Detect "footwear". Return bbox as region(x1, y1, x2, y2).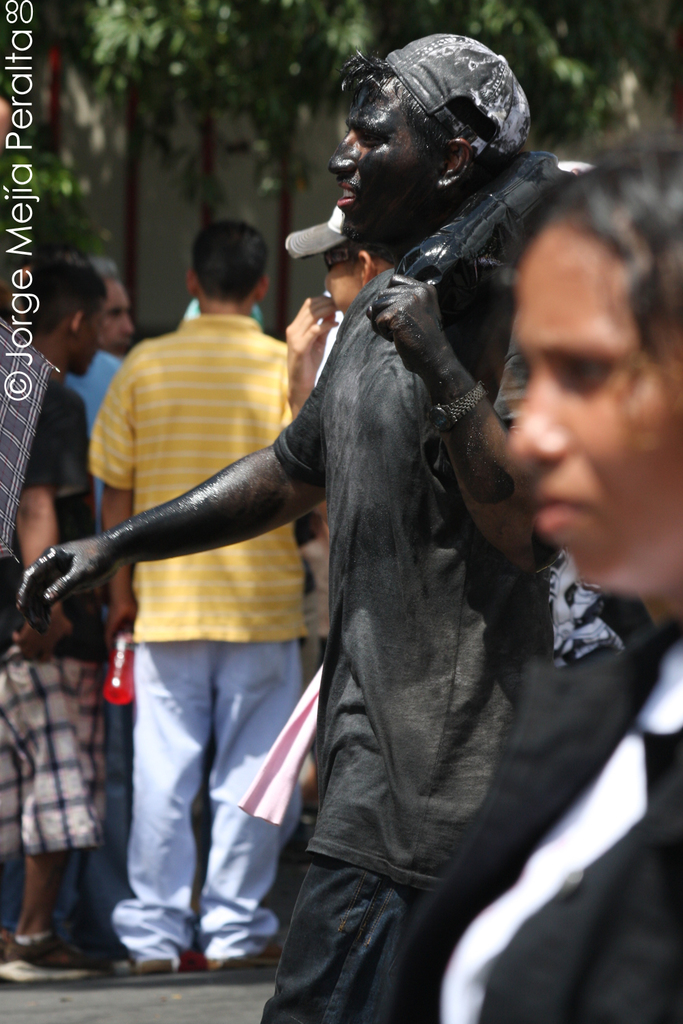
region(0, 930, 103, 982).
